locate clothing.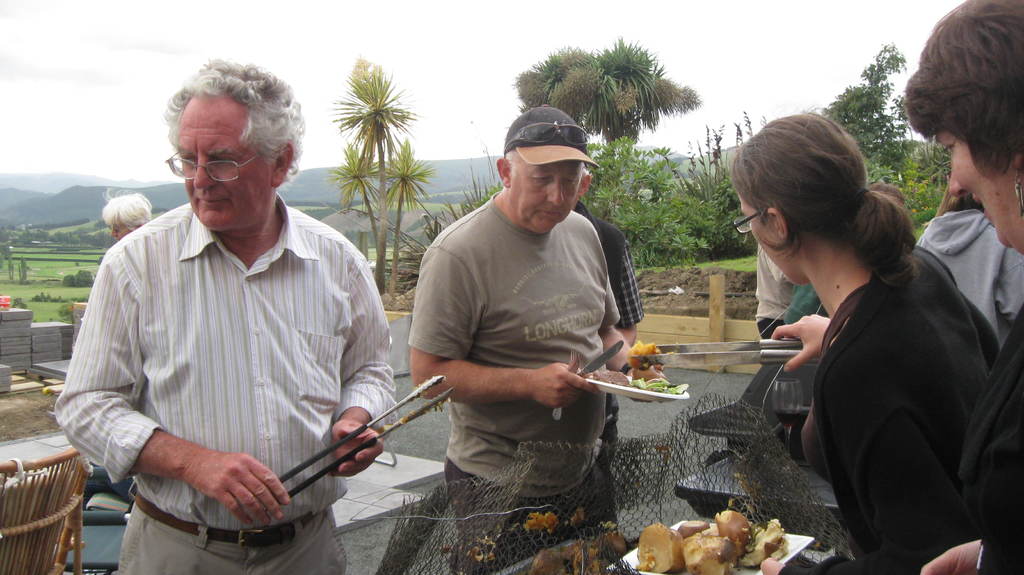
Bounding box: region(573, 200, 643, 506).
